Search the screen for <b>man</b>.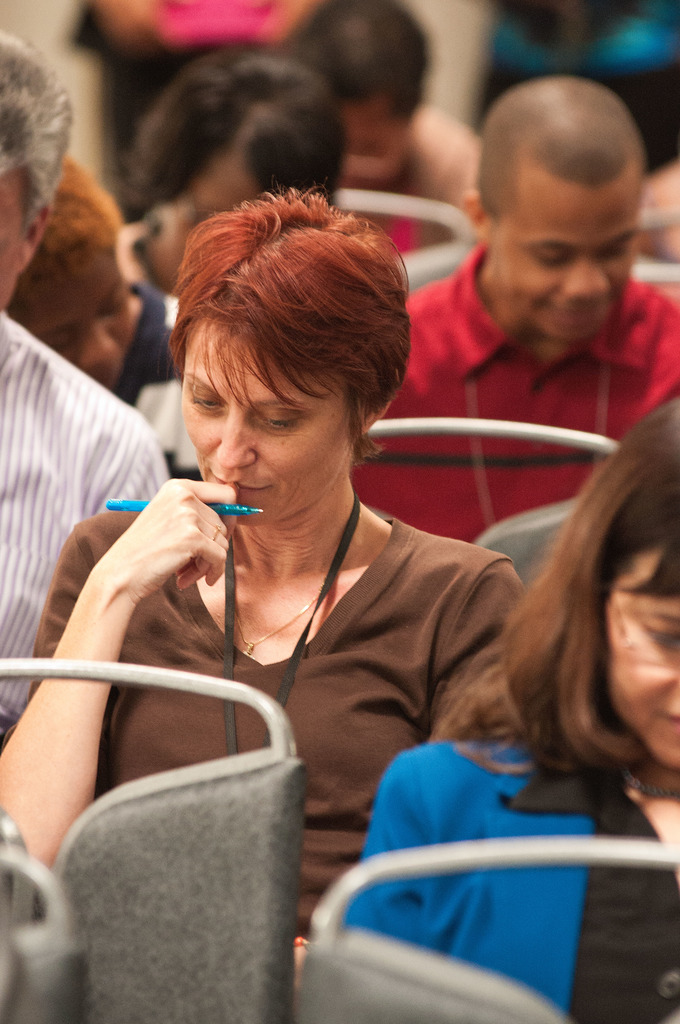
Found at bbox=[0, 22, 172, 785].
